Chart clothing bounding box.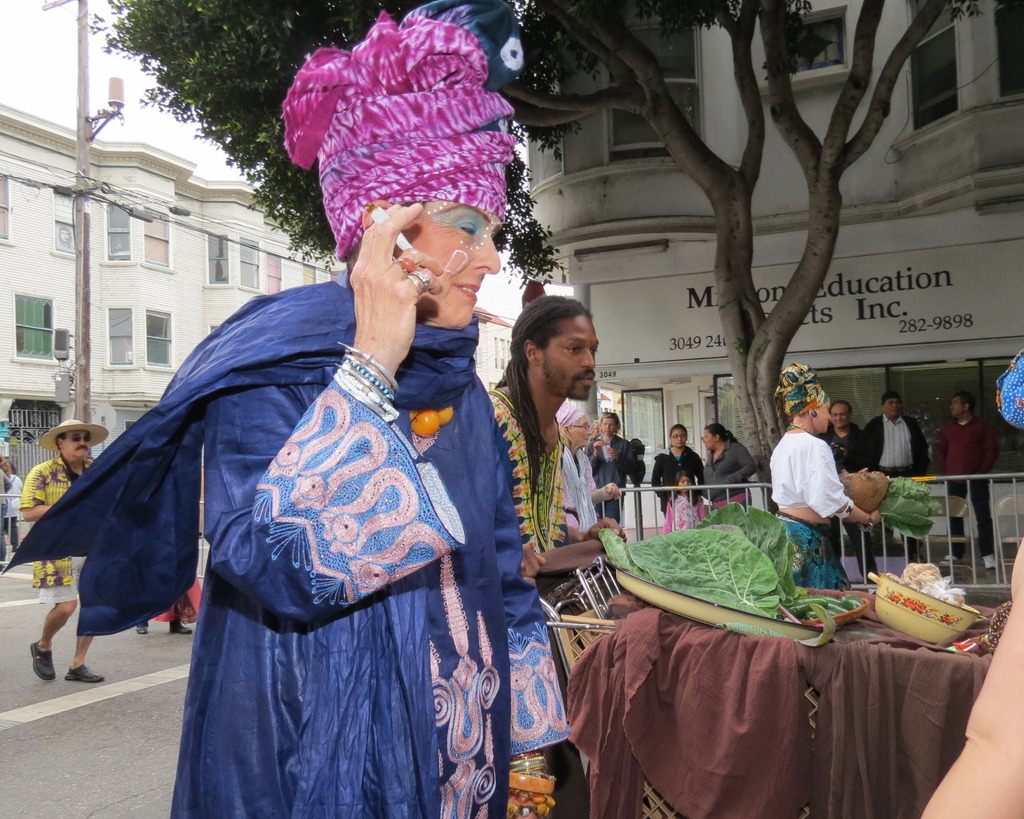
Charted: (489, 389, 570, 592).
